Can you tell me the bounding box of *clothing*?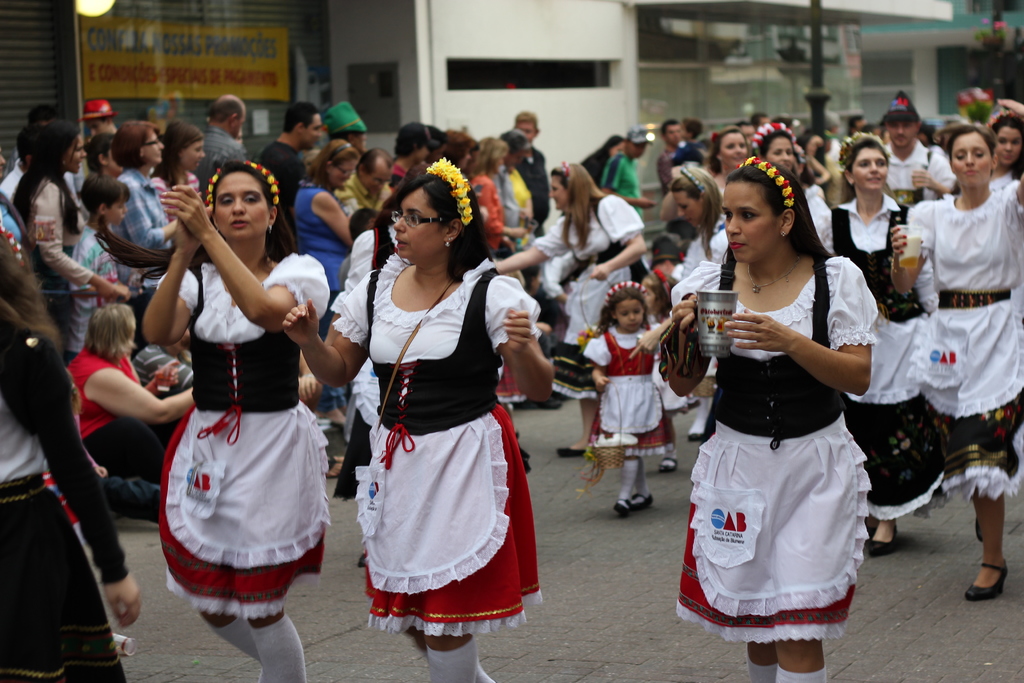
x1=511, y1=154, x2=527, y2=227.
